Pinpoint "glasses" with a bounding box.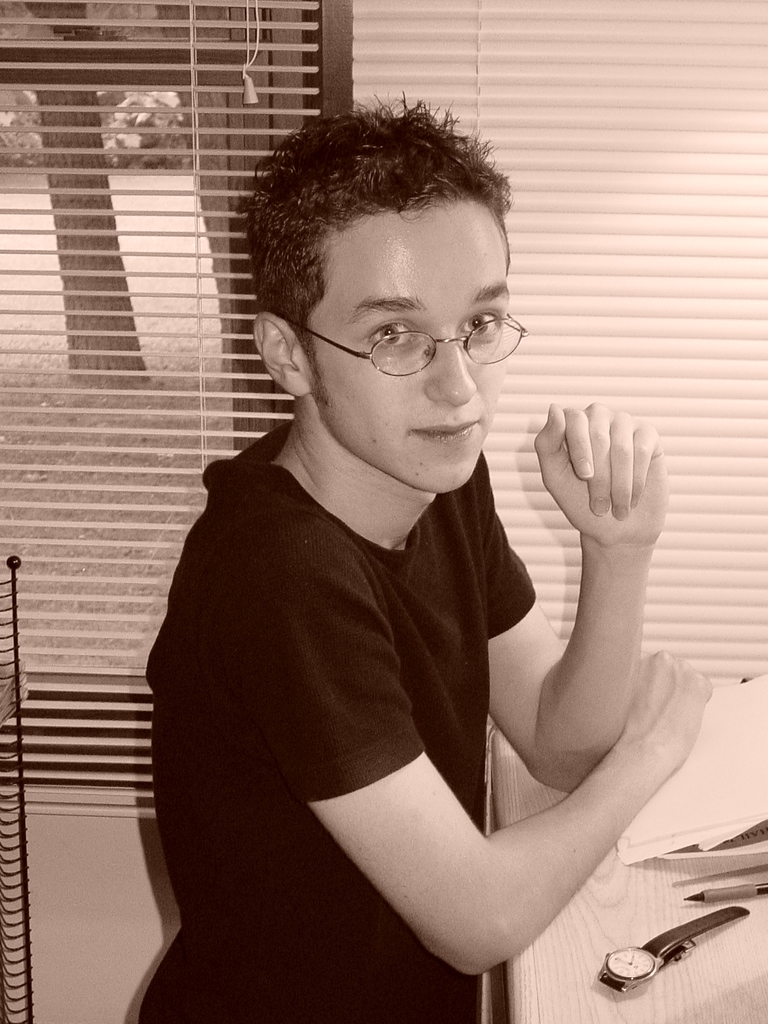
(282,291,523,372).
